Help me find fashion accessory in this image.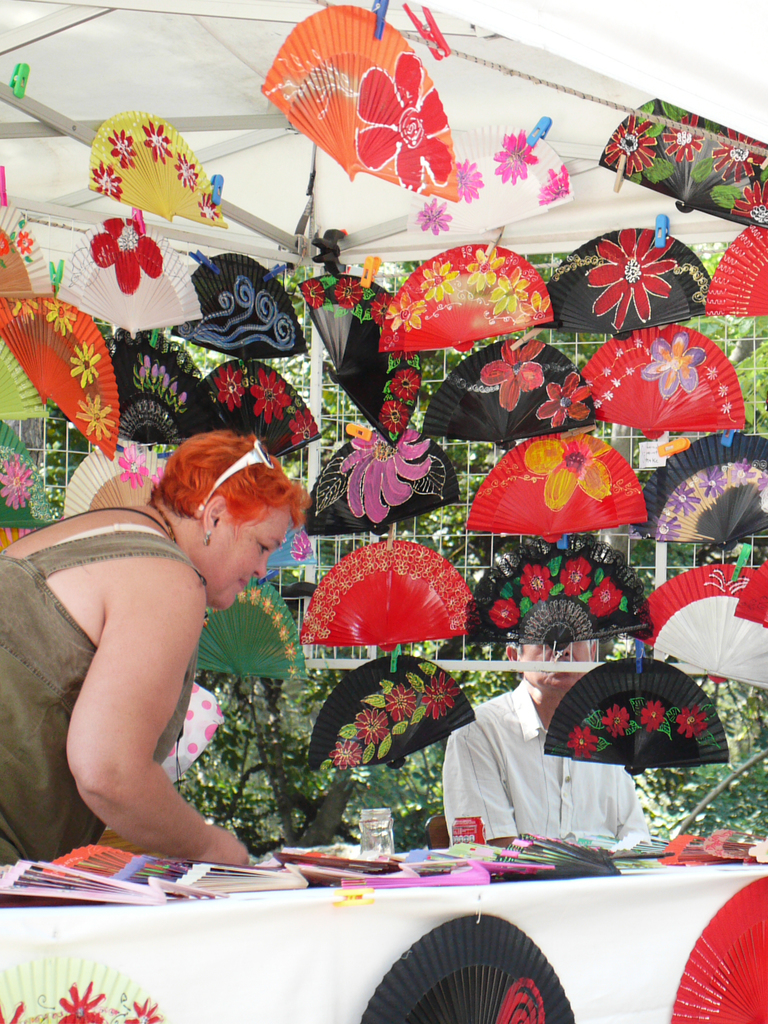
Found it: (x1=548, y1=650, x2=735, y2=774).
